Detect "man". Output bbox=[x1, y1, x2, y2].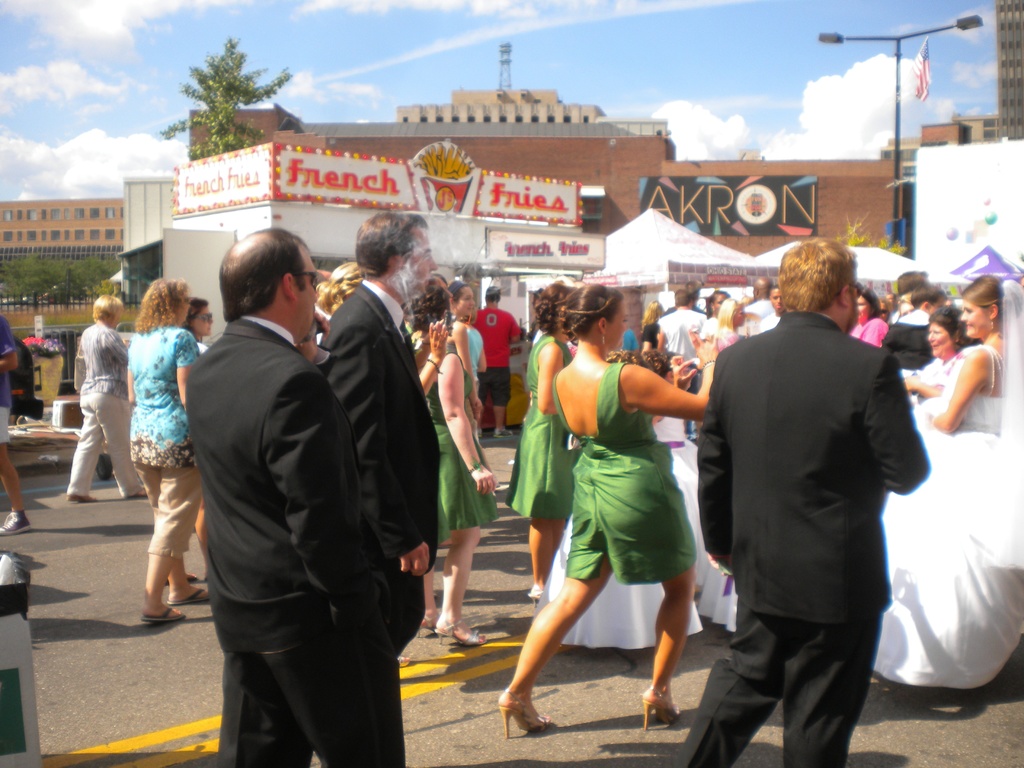
bbox=[465, 275, 529, 444].
